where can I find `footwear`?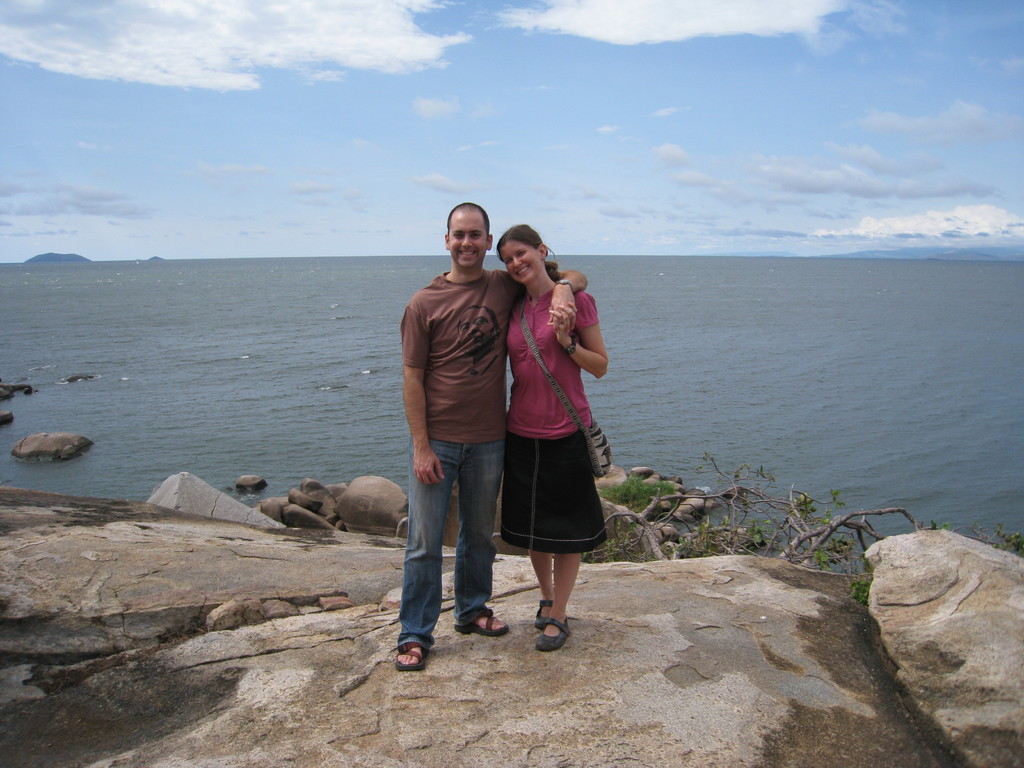
You can find it at (x1=533, y1=597, x2=554, y2=630).
